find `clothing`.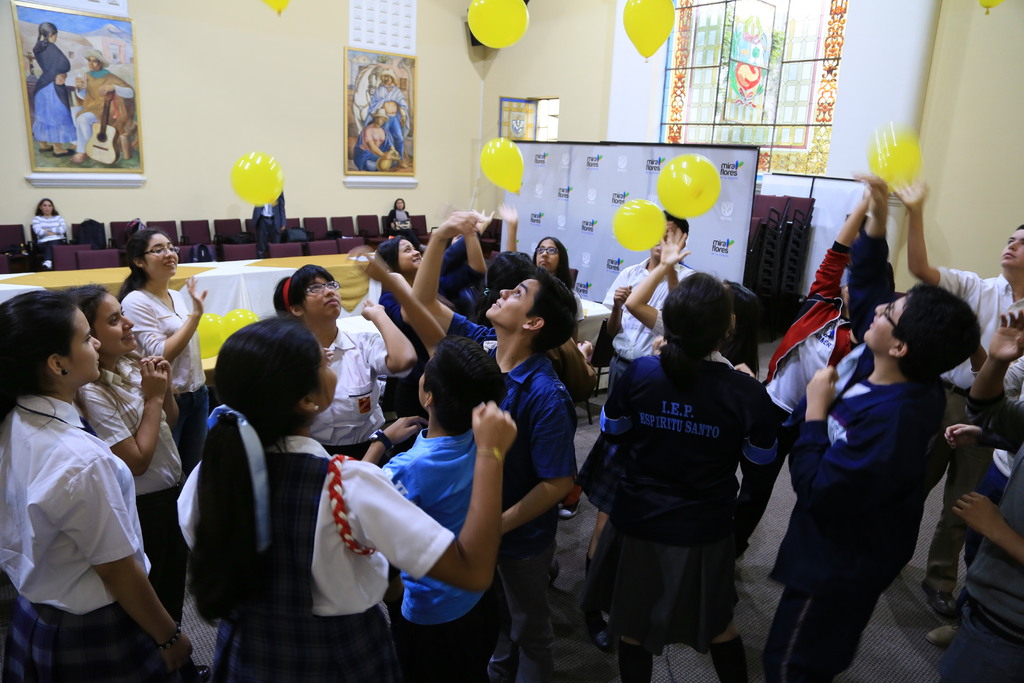
(left=80, top=361, right=193, bottom=618).
